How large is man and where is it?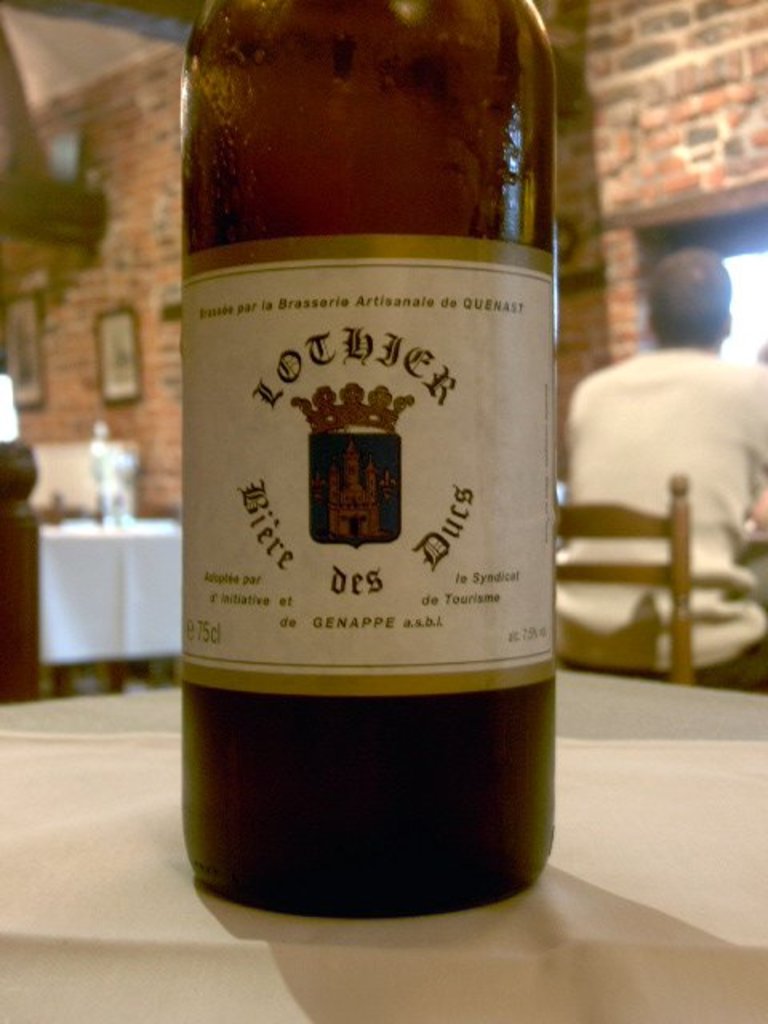
Bounding box: x1=554, y1=238, x2=760, y2=702.
